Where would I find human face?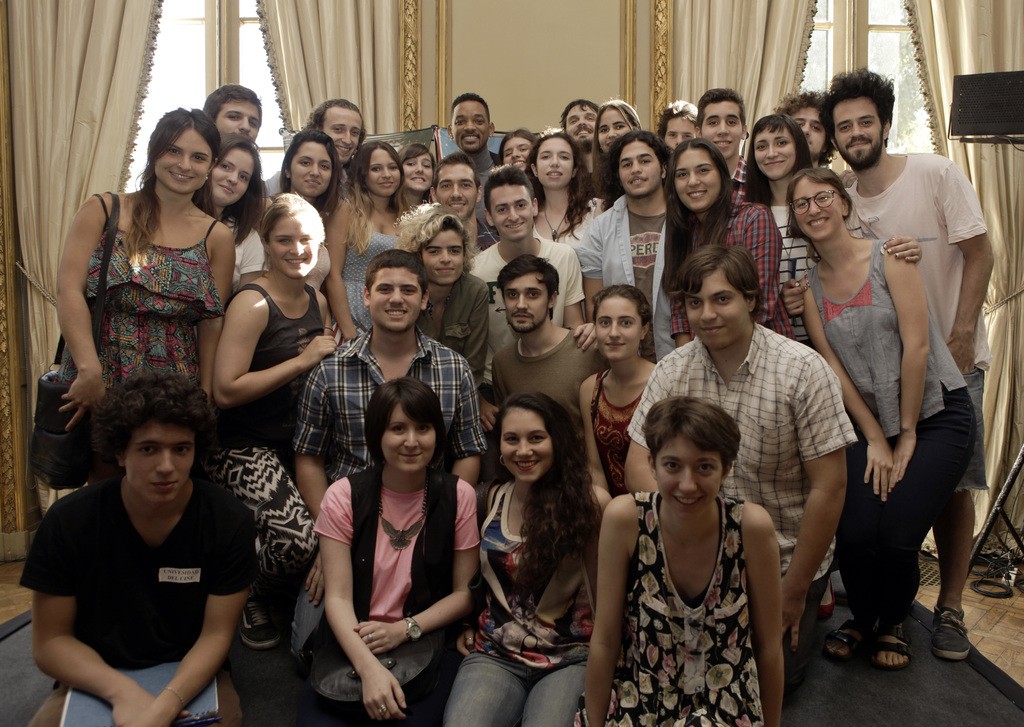
At Rect(620, 131, 662, 205).
